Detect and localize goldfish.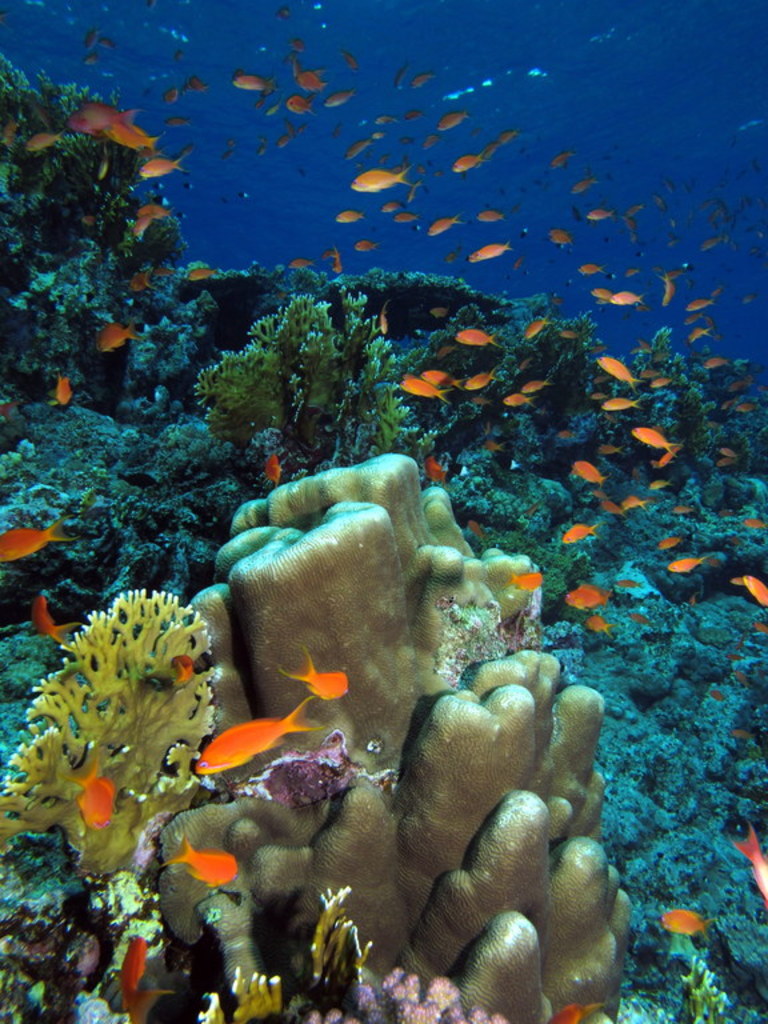
Localized at BBox(185, 268, 216, 283).
